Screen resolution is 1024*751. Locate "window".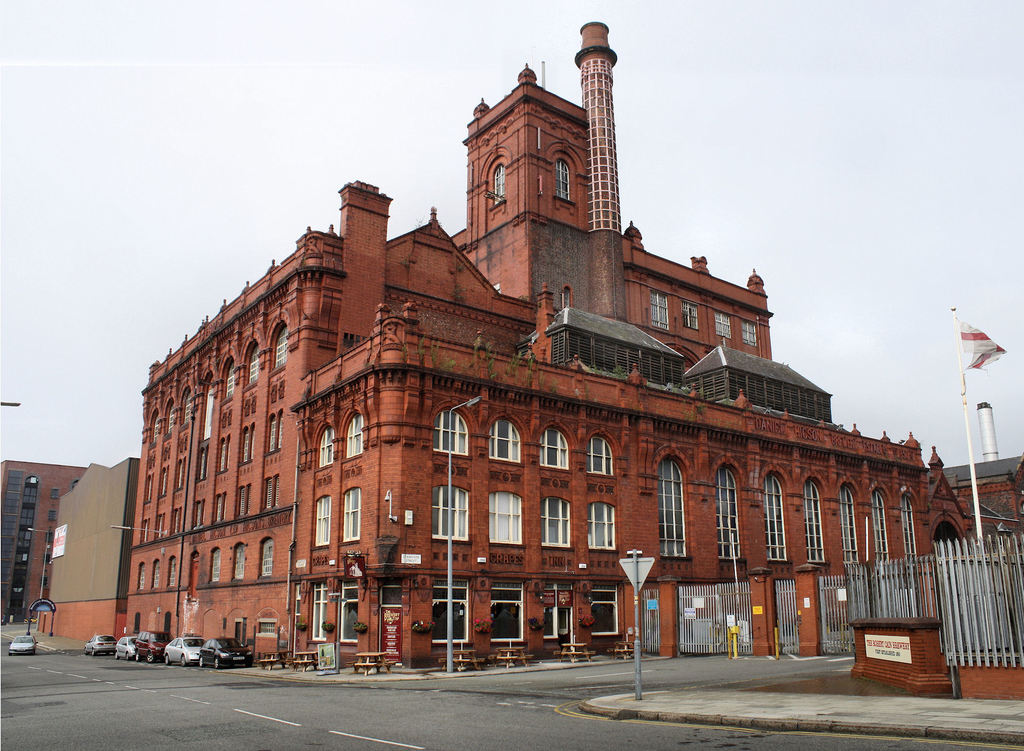
217:491:223:520.
